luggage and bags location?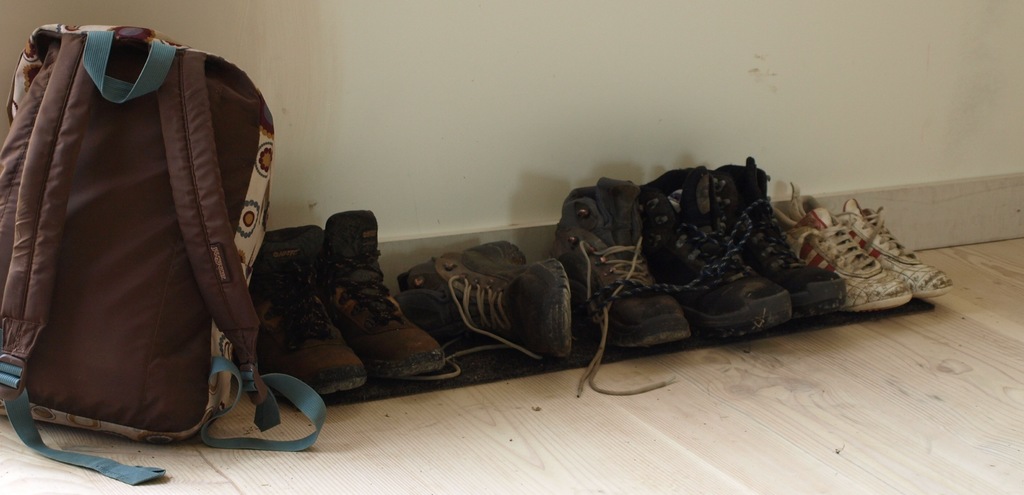
x1=10 y1=6 x2=285 y2=426
